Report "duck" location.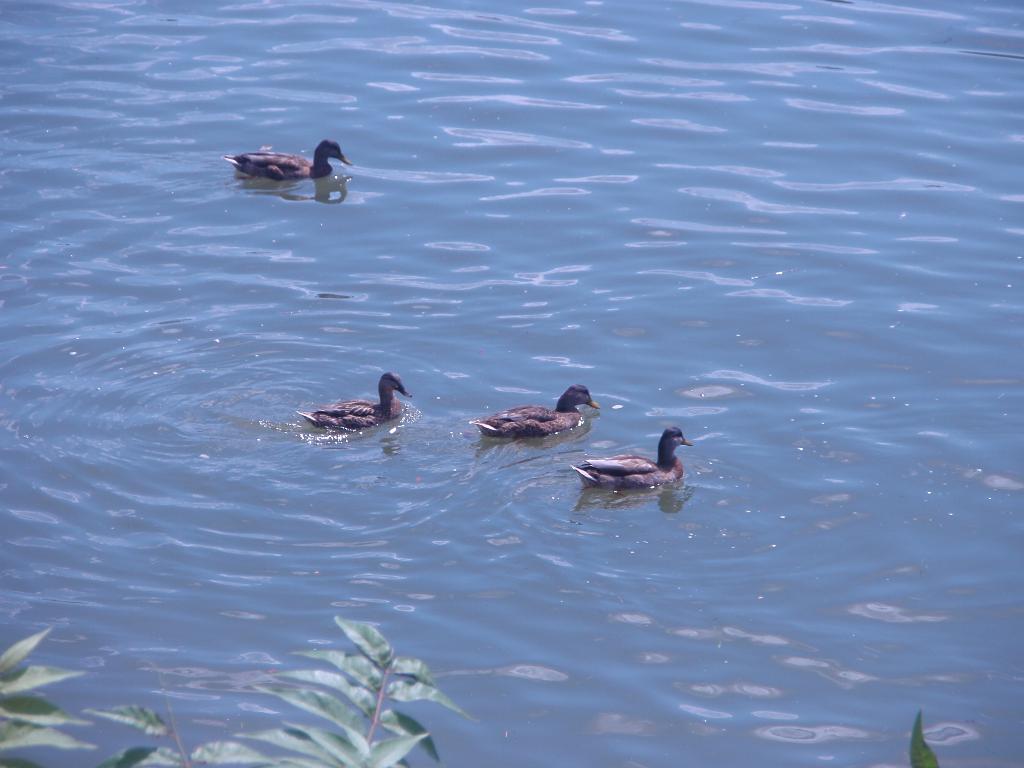
Report: Rect(308, 368, 412, 429).
